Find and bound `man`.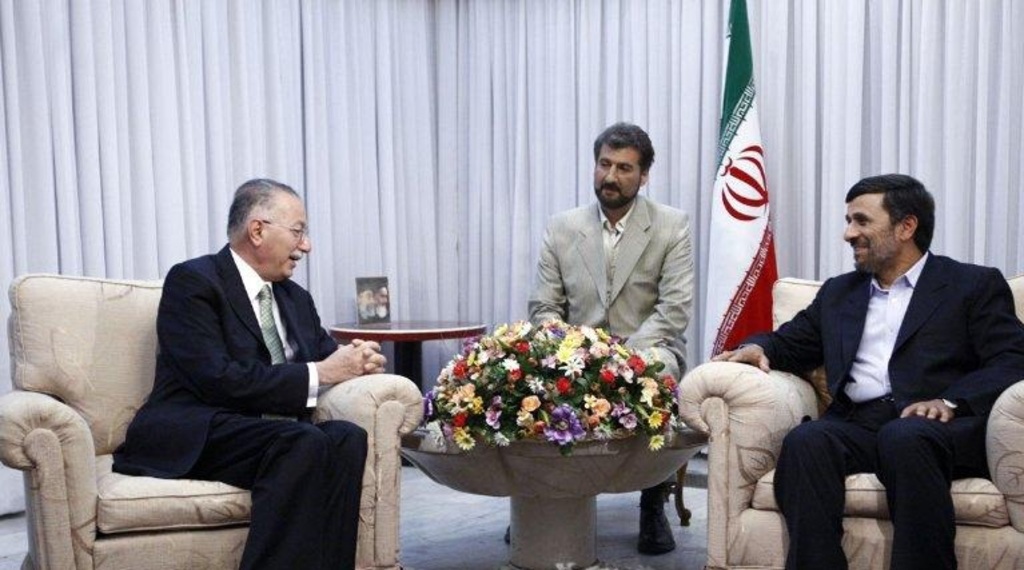
Bound: locate(714, 170, 1023, 569).
